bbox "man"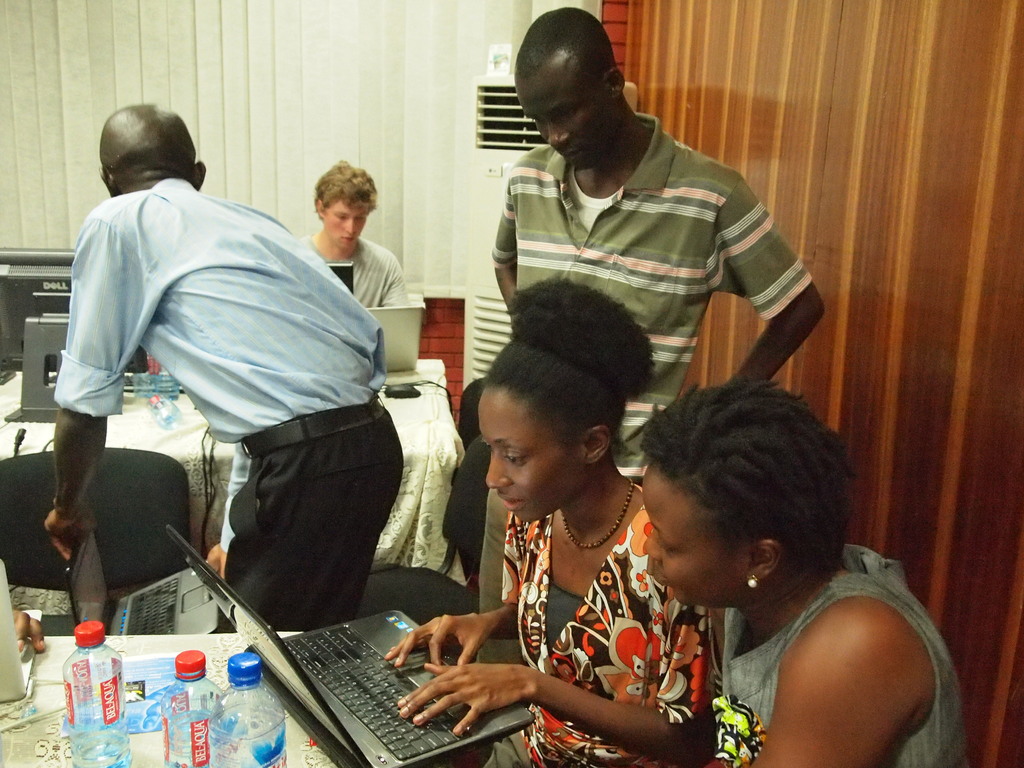
[left=295, top=160, right=420, bottom=307]
